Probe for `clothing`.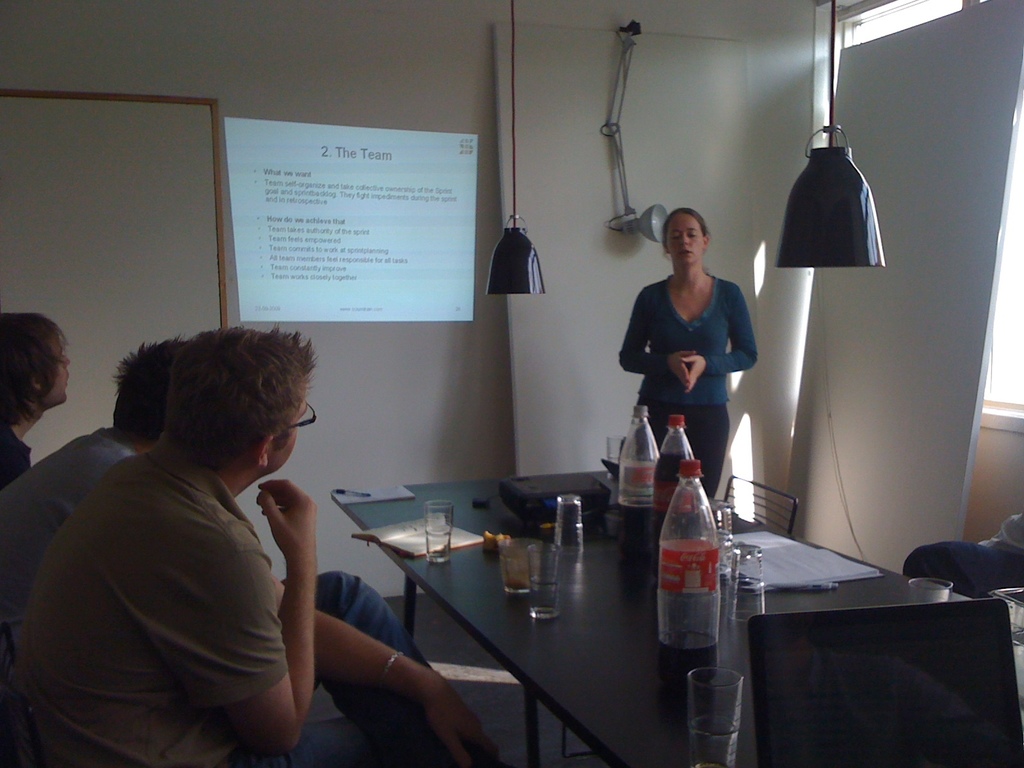
Probe result: [left=903, top=543, right=1023, bottom=597].
